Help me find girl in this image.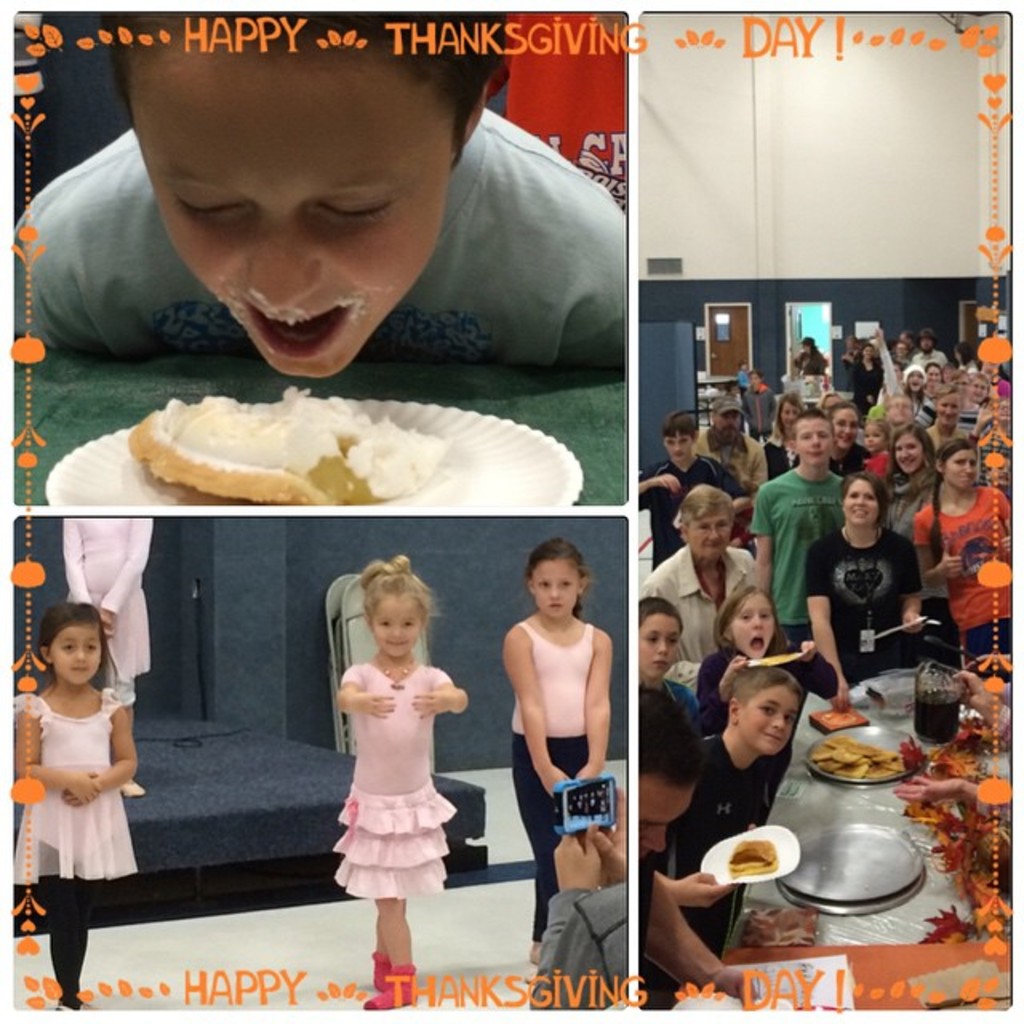
Found it: (left=334, top=552, right=469, bottom=1010).
